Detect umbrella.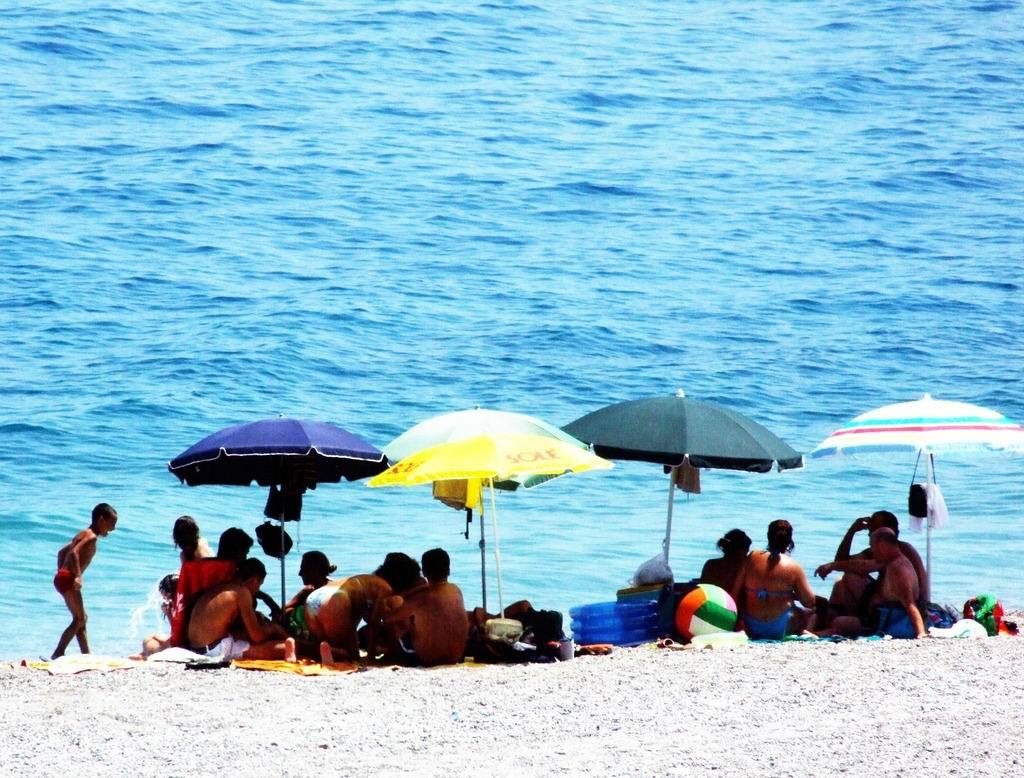
Detected at bbox=[164, 422, 389, 617].
